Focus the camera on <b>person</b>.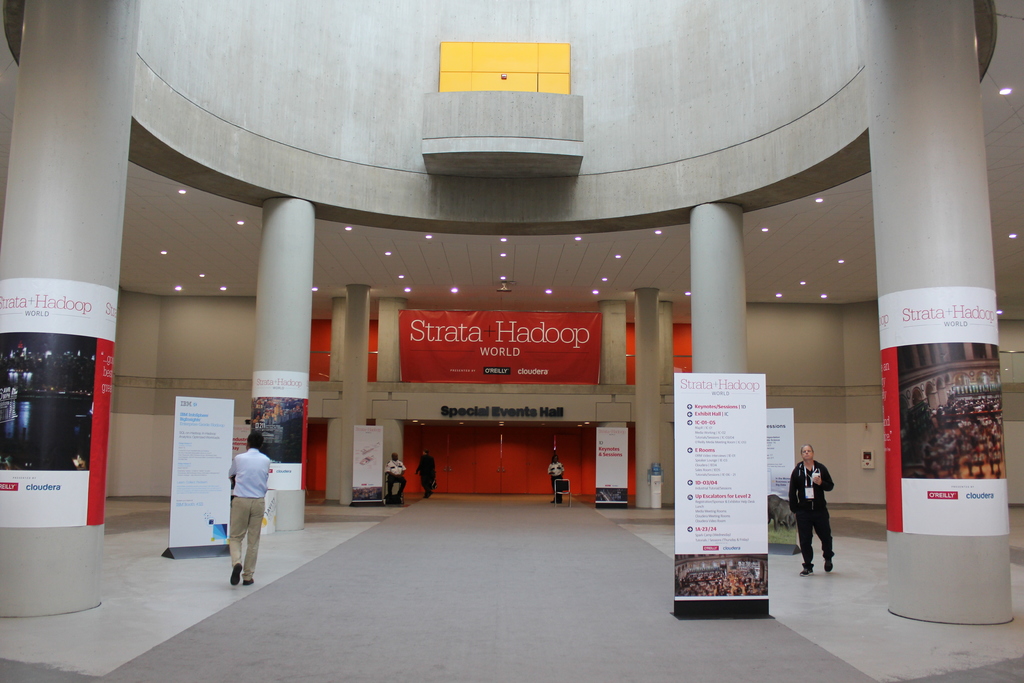
Focus region: {"left": 799, "top": 446, "right": 850, "bottom": 587}.
